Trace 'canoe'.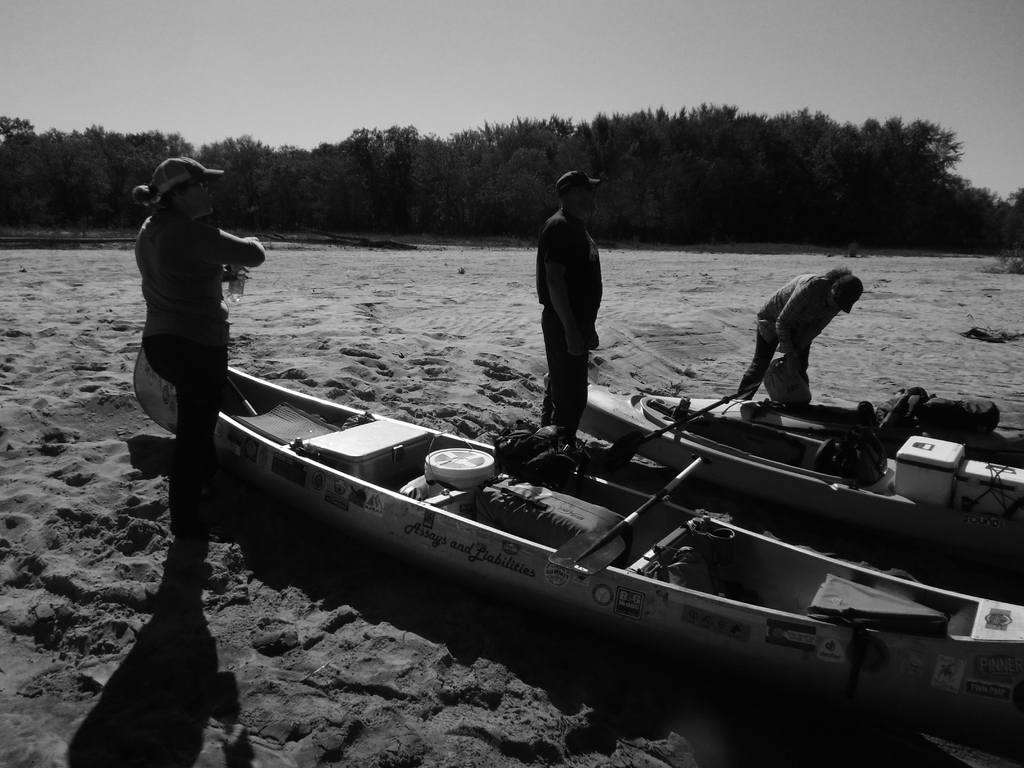
Traced to x1=547 y1=371 x2=1023 y2=561.
